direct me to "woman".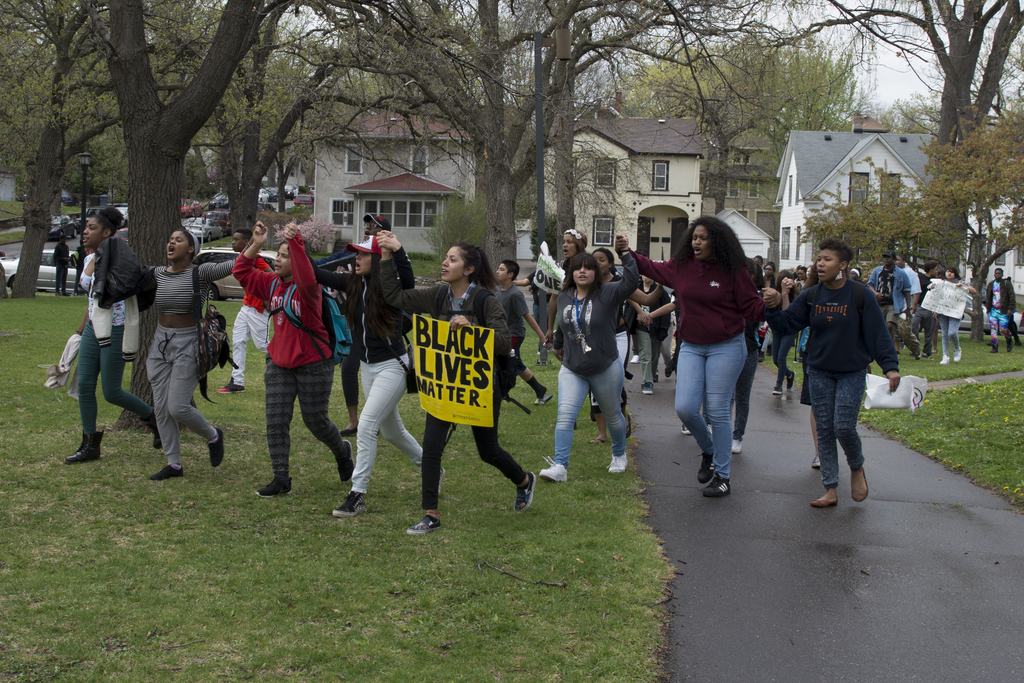
Direction: x1=627 y1=276 x2=669 y2=394.
